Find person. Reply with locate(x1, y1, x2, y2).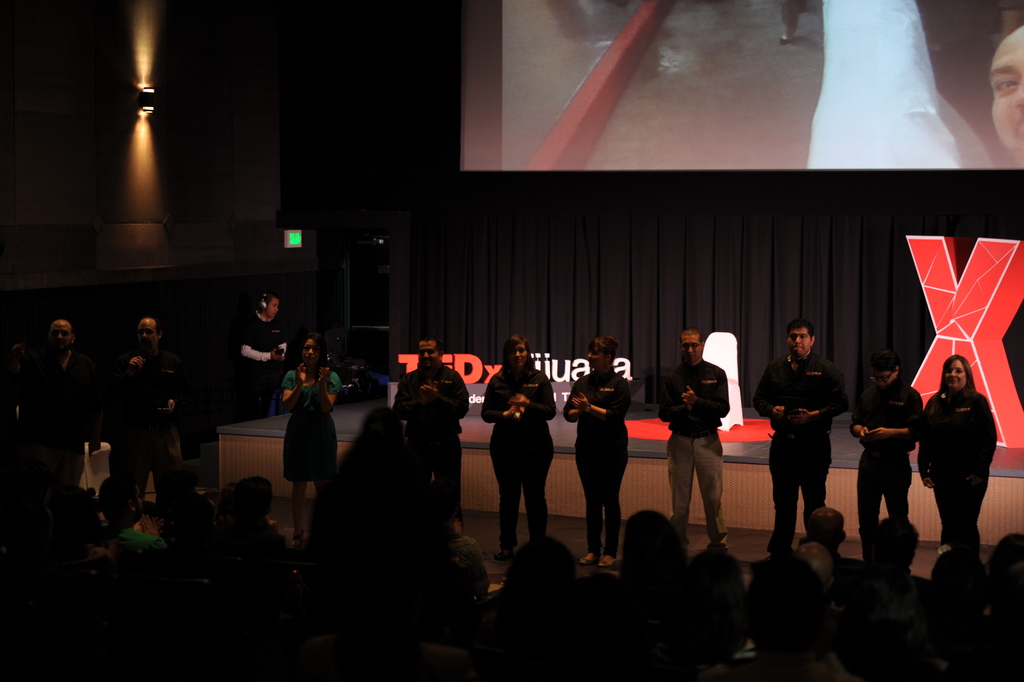
locate(557, 338, 627, 558).
